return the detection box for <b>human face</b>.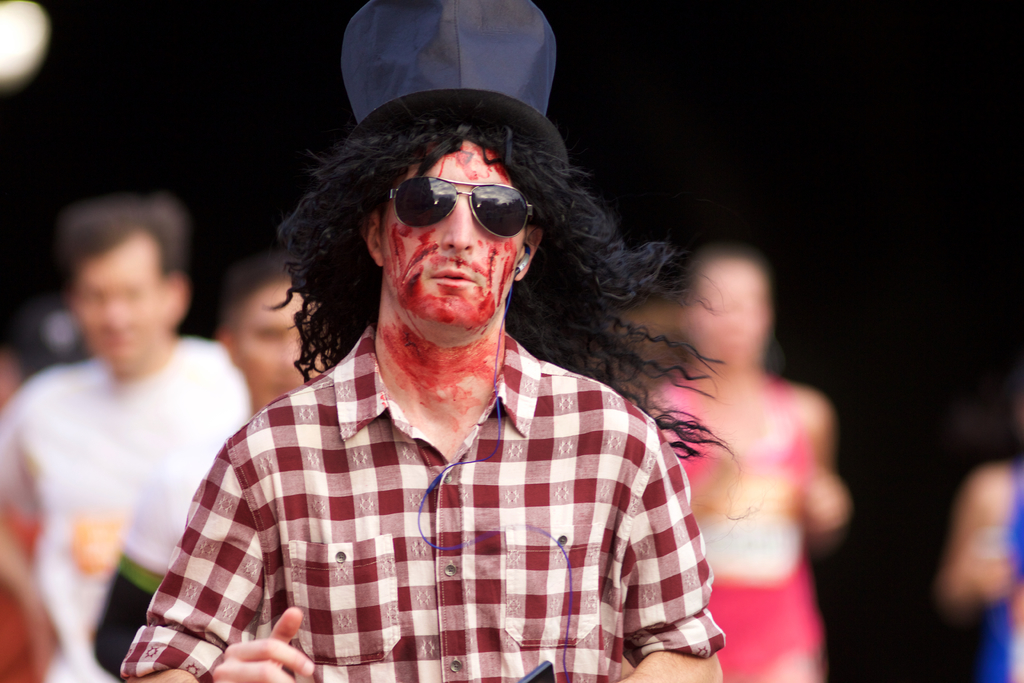
region(385, 138, 527, 329).
